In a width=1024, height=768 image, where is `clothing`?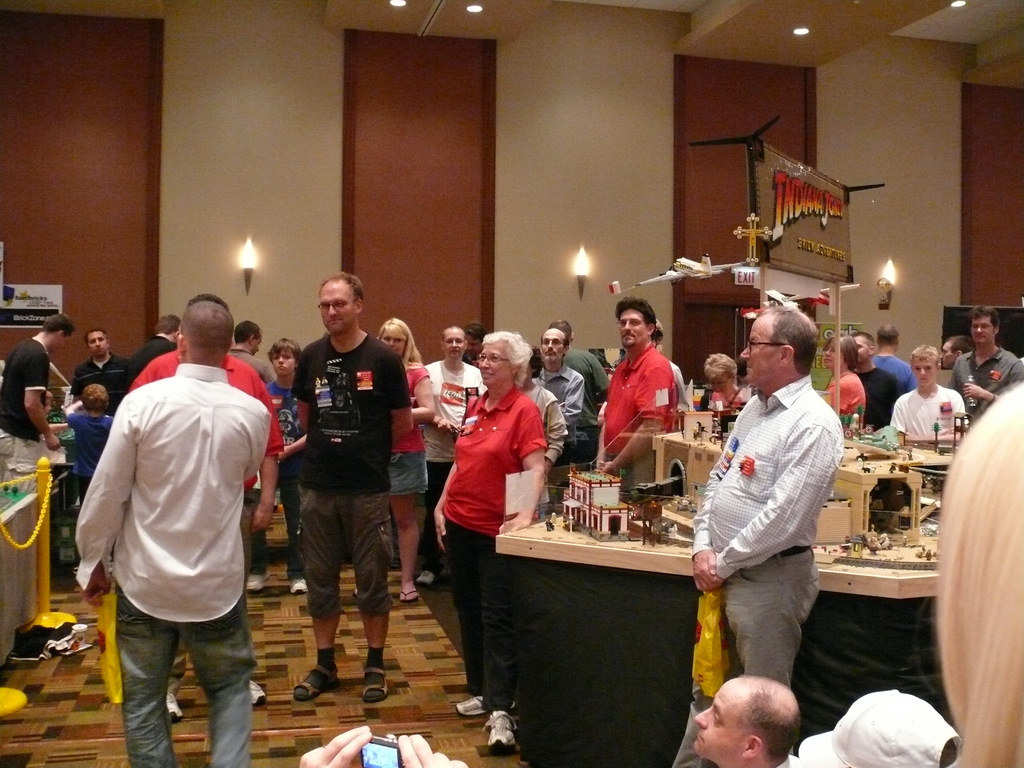
(x1=602, y1=341, x2=673, y2=465).
